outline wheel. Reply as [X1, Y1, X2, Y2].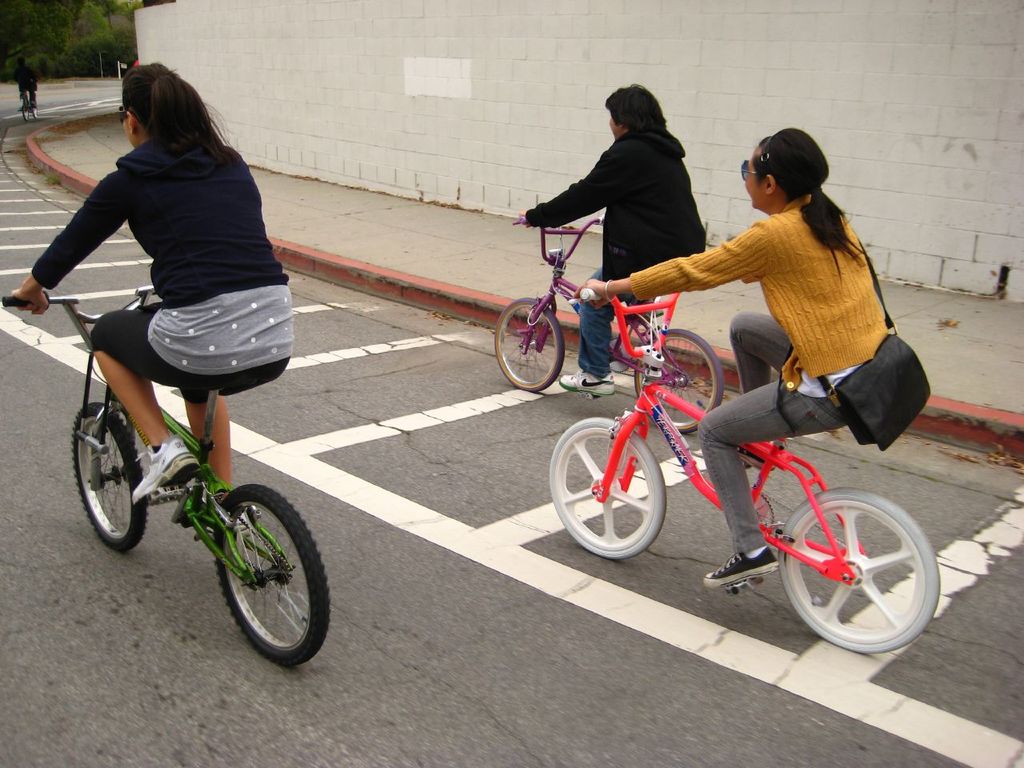
[779, 486, 939, 655].
